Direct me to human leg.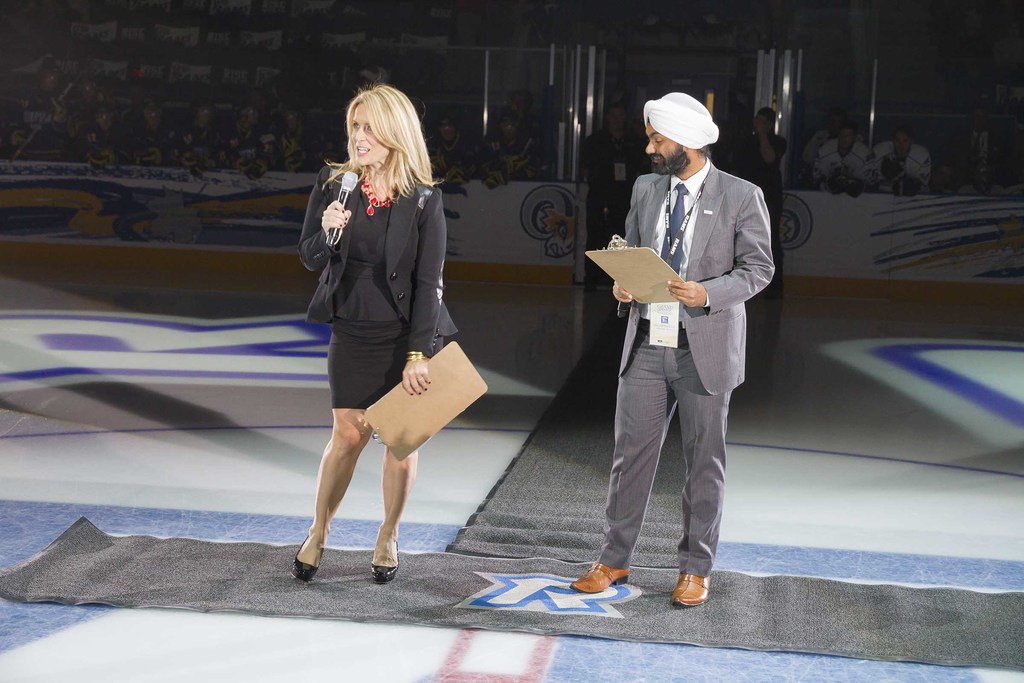
Direction: {"x1": 570, "y1": 343, "x2": 673, "y2": 593}.
